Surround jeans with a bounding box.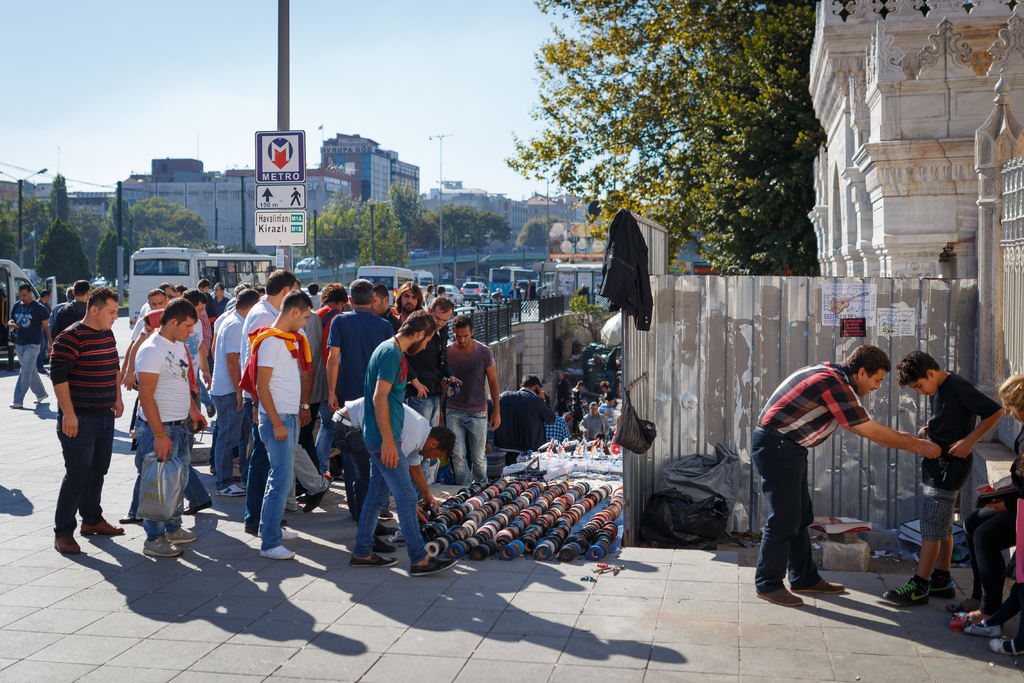
(136,418,194,541).
